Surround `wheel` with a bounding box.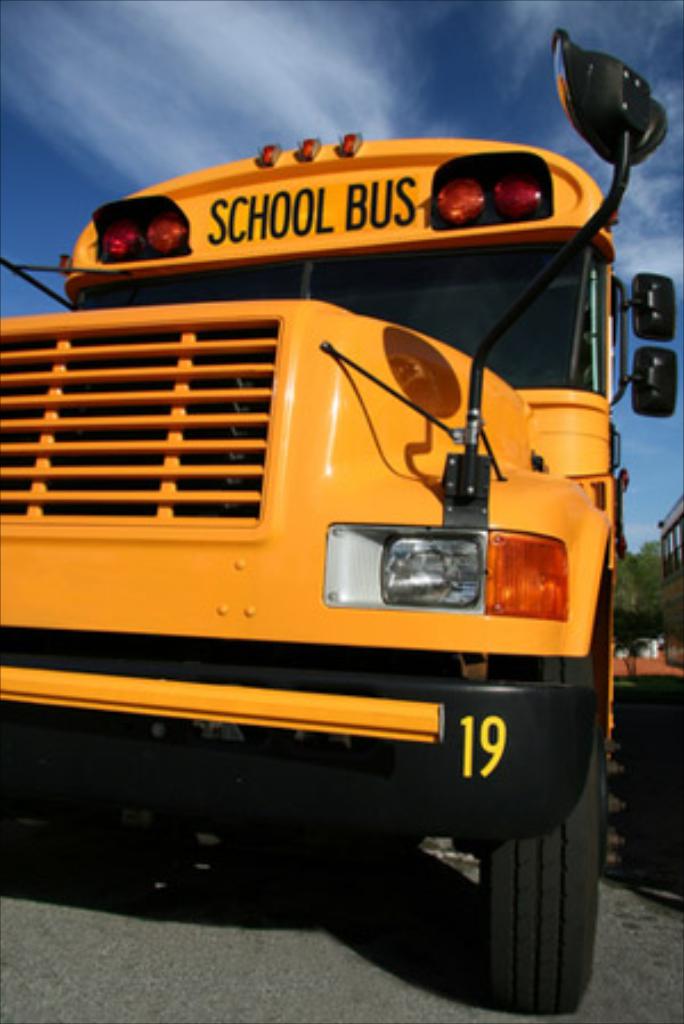
502:771:602:1003.
